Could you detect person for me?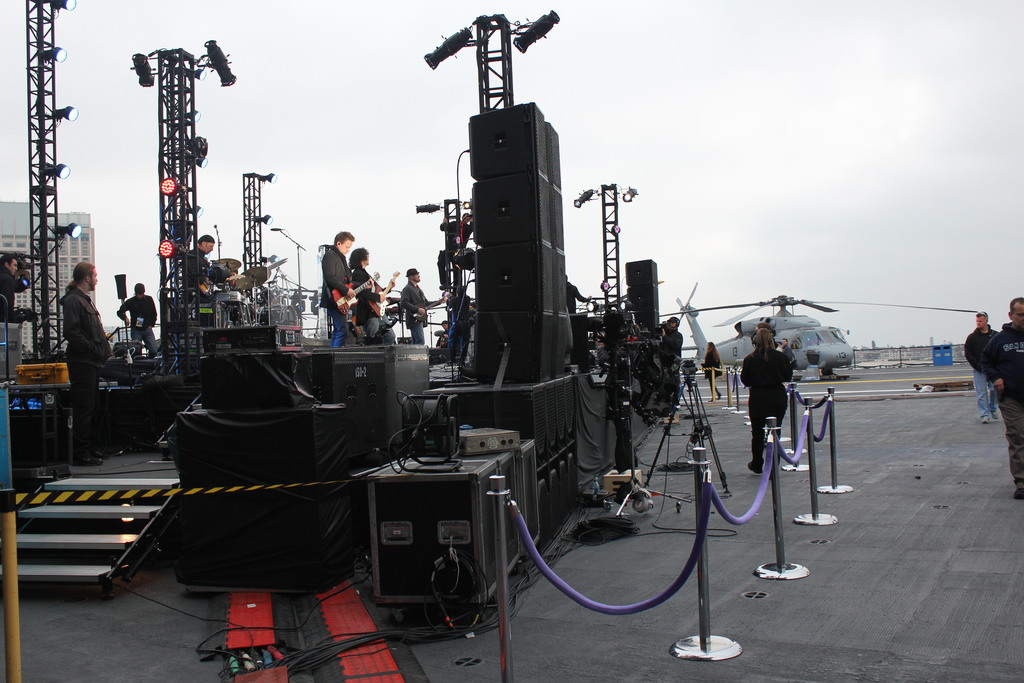
Detection result: {"x1": 699, "y1": 337, "x2": 725, "y2": 403}.
